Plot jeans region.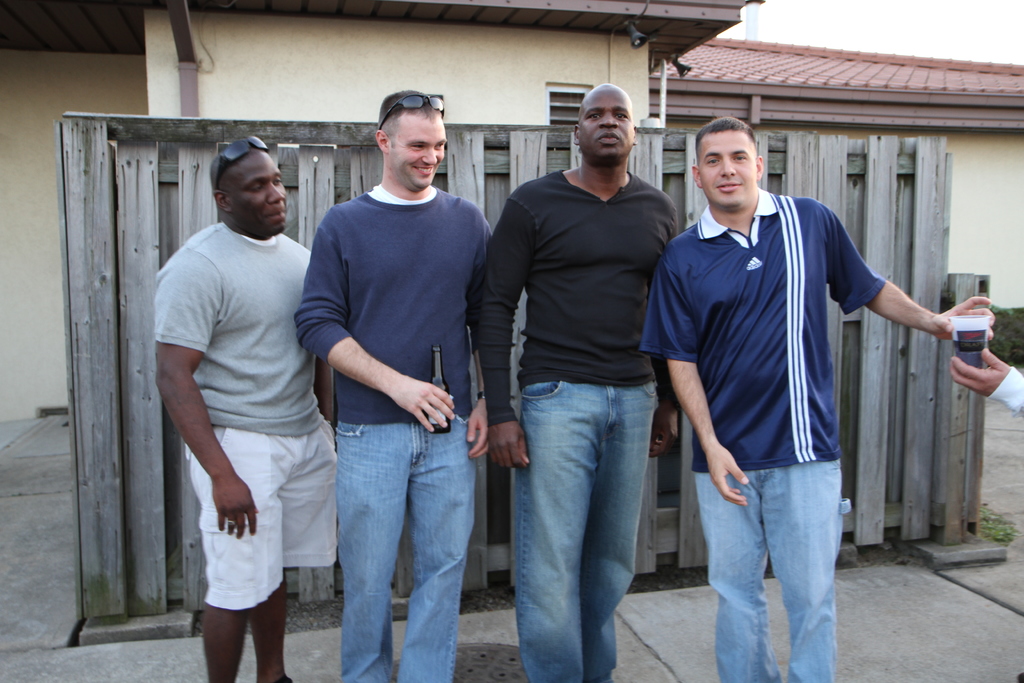
Plotted at box(318, 406, 476, 682).
